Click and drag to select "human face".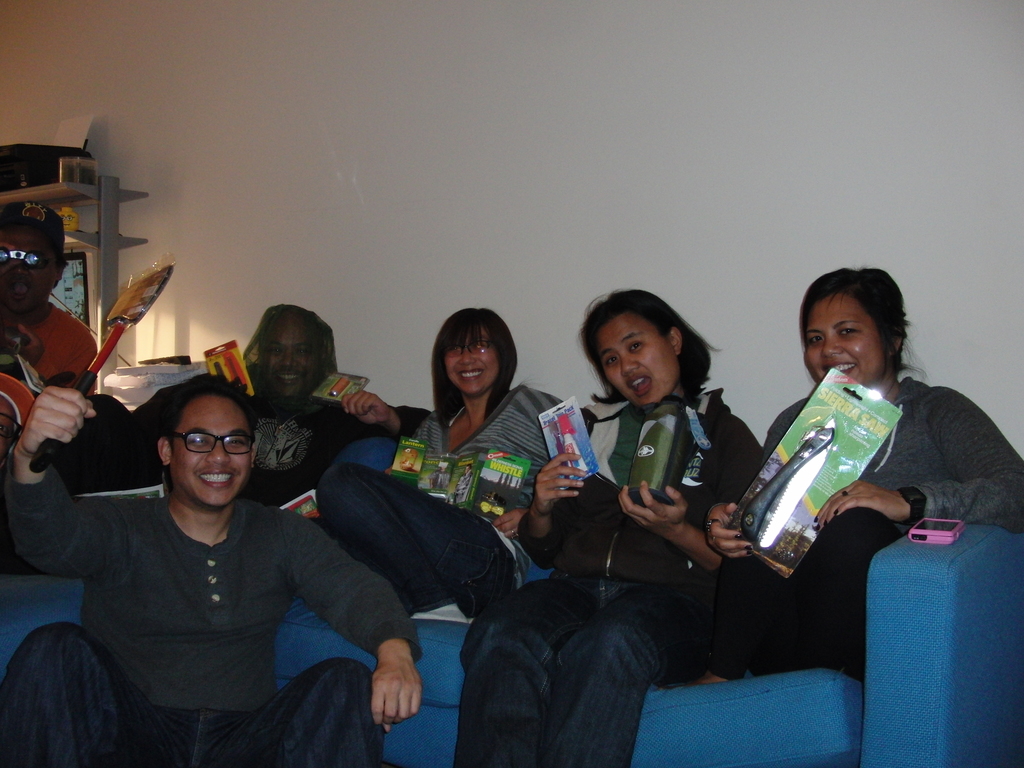
Selection: (807, 294, 883, 387).
